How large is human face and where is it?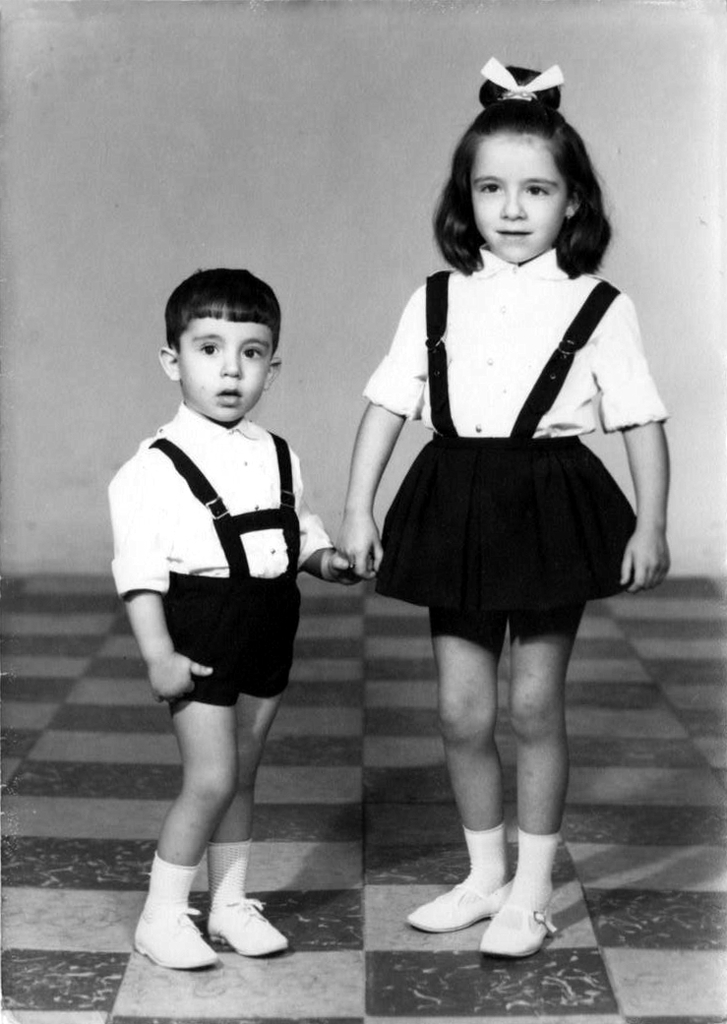
Bounding box: box(177, 297, 273, 421).
